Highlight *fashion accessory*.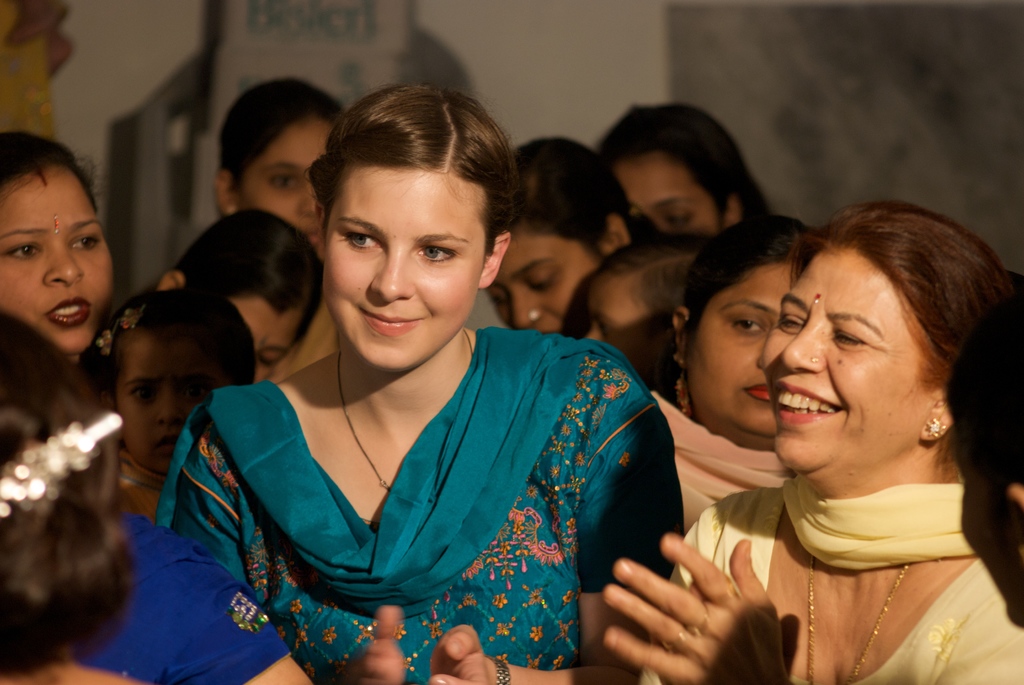
Highlighted region: (0,406,132,520).
